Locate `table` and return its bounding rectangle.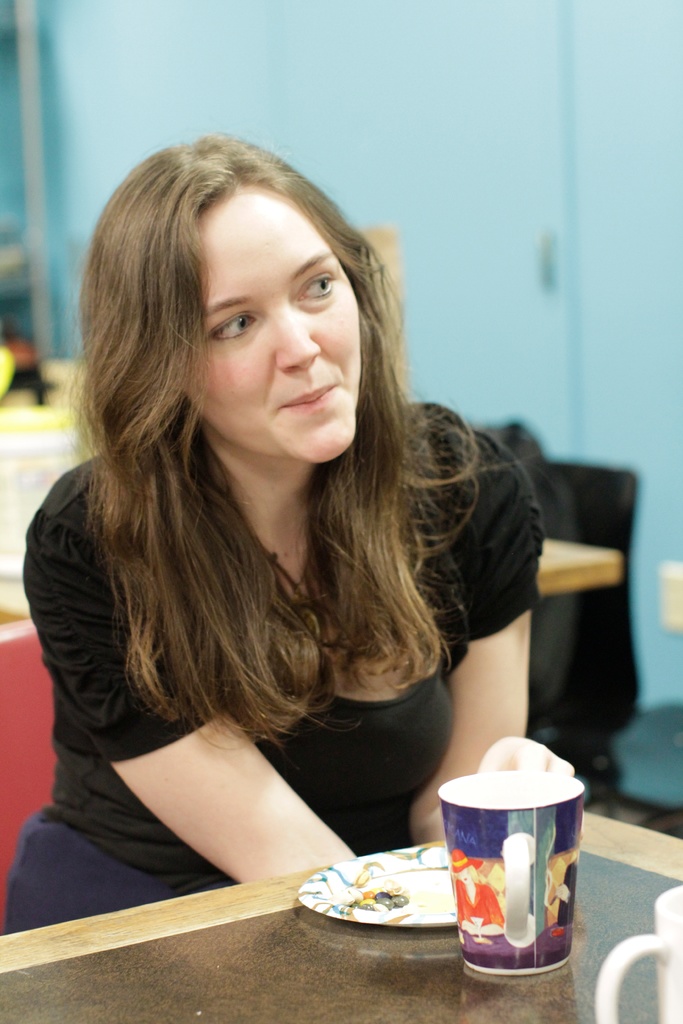
bbox=(0, 807, 682, 1022).
